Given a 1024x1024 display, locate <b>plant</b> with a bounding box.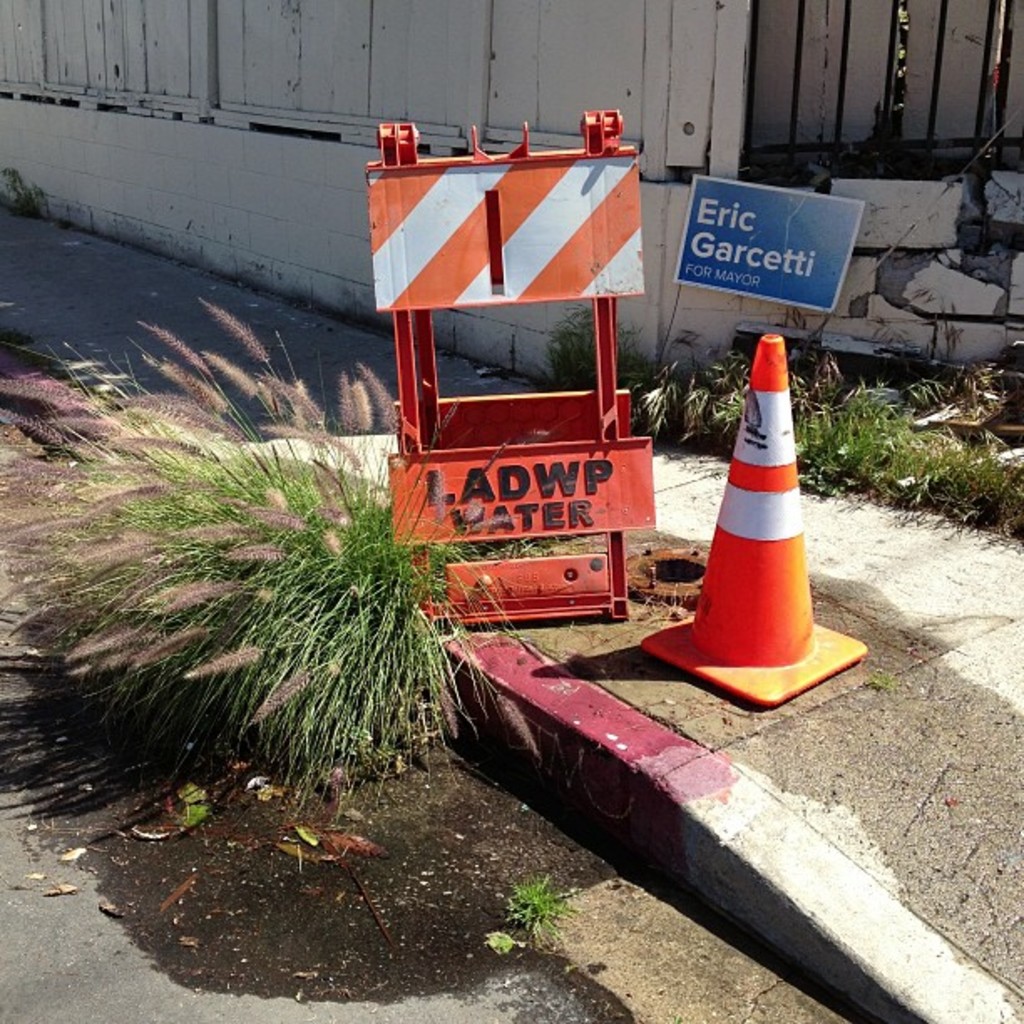
Located: detection(873, 668, 900, 693).
